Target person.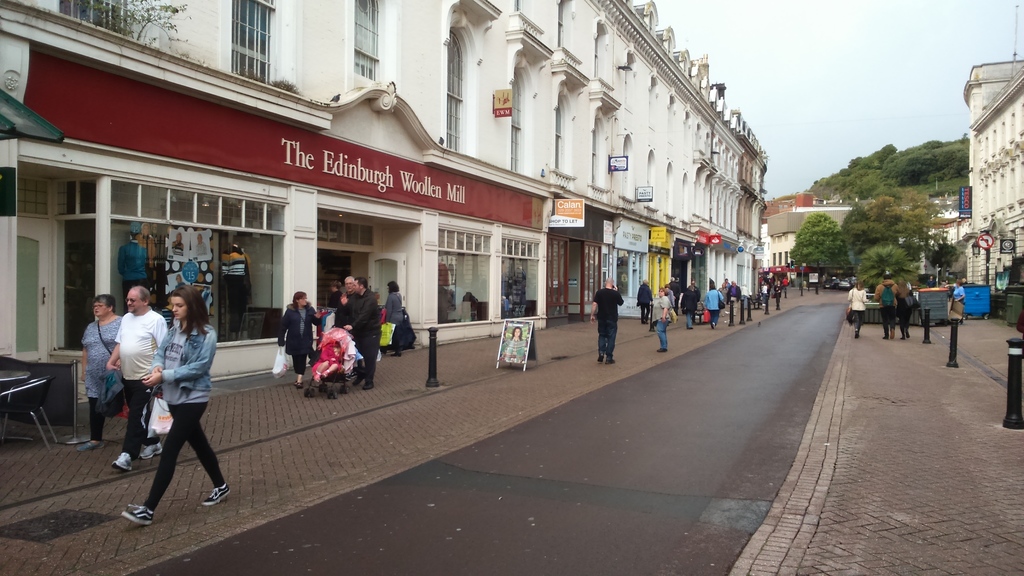
Target region: 586:278:624:372.
